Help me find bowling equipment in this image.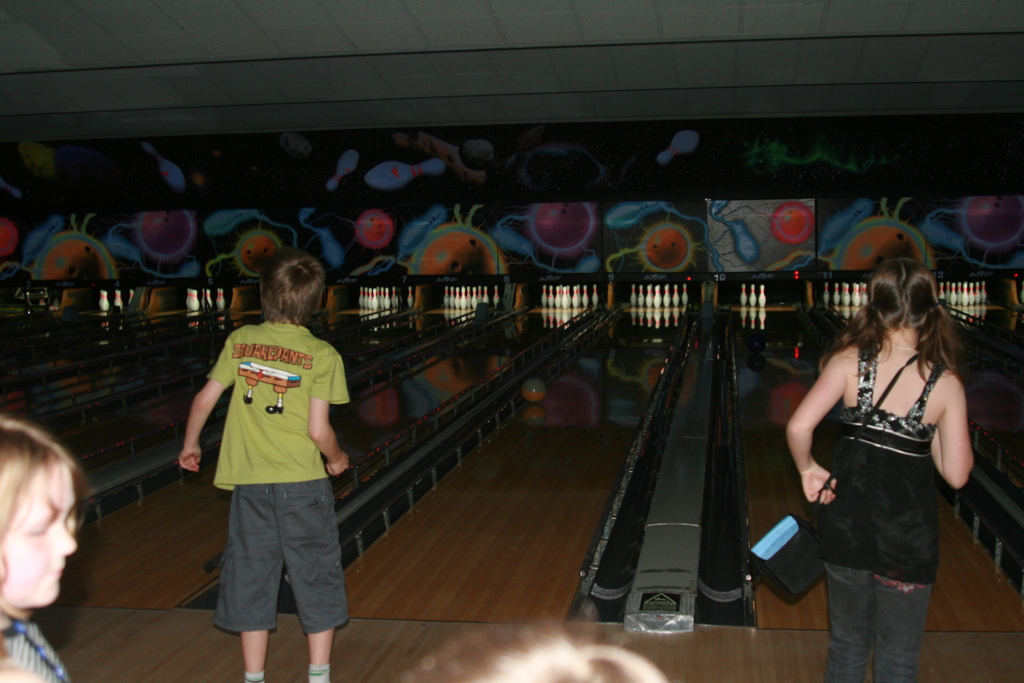
Found it: [406, 288, 415, 306].
